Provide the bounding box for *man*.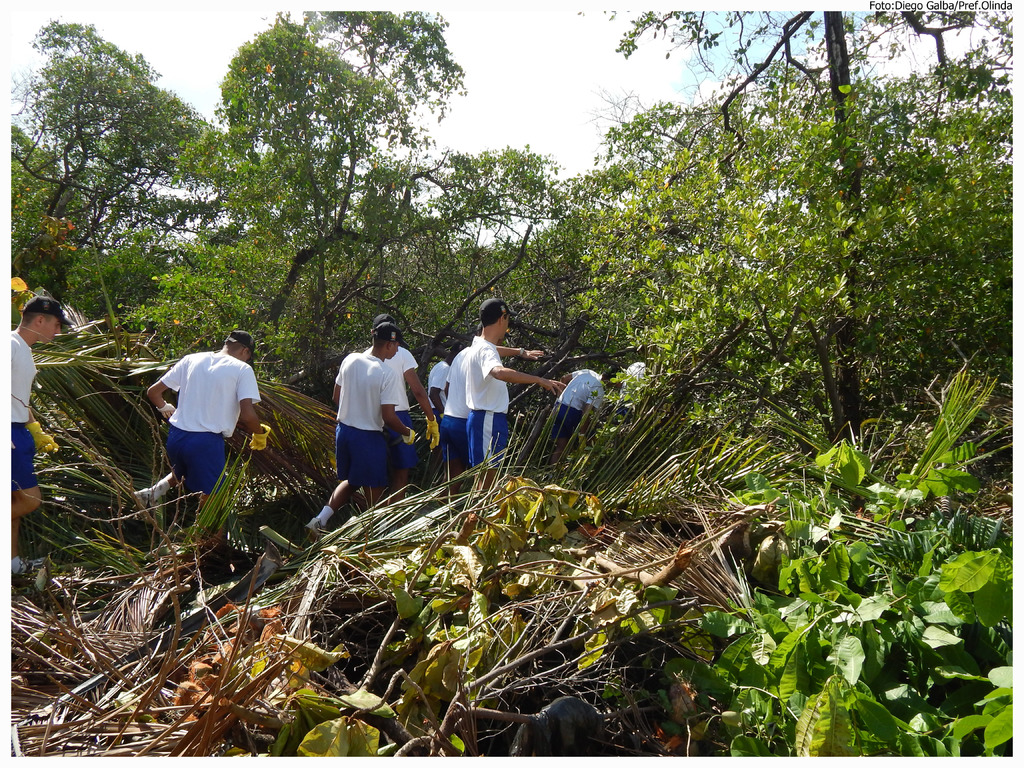
{"x1": 544, "y1": 366, "x2": 612, "y2": 455}.
